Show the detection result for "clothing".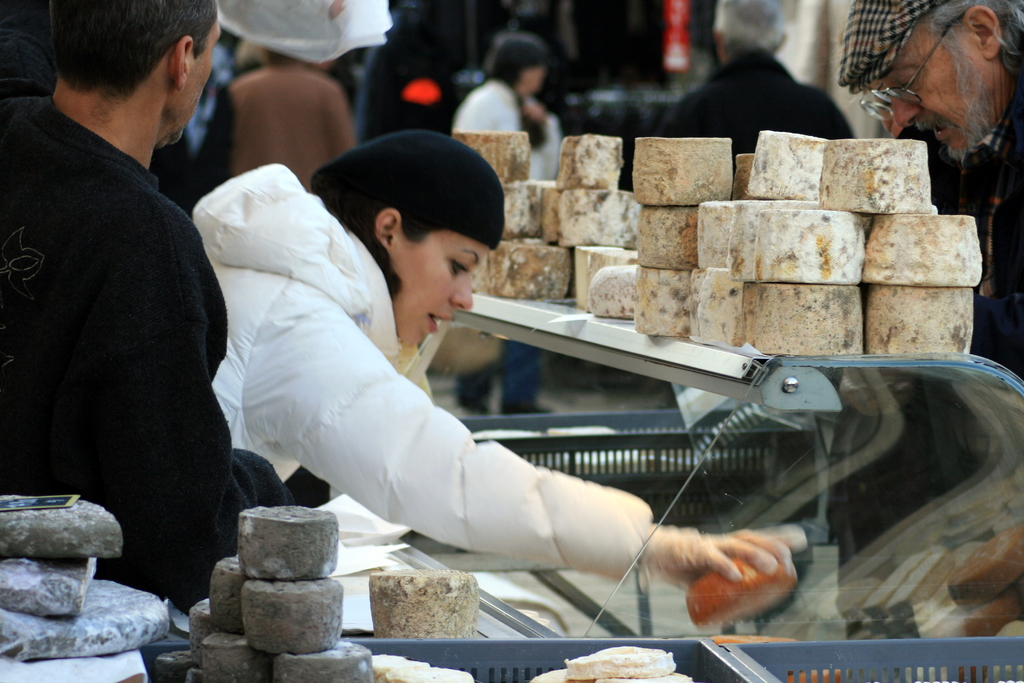
l=661, t=50, r=847, b=170.
